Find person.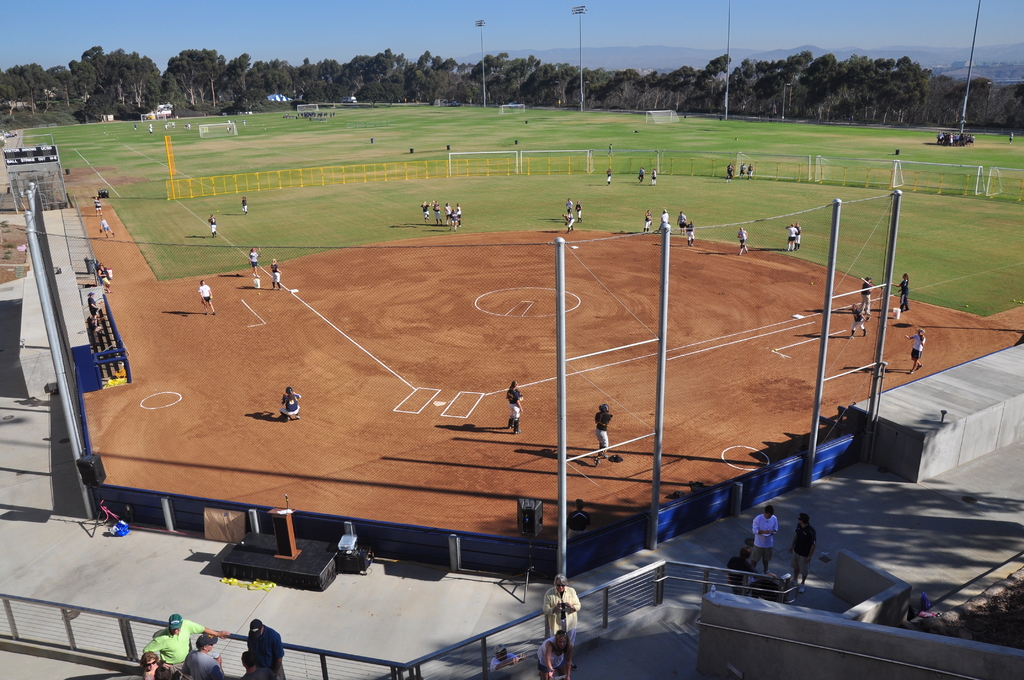
pyautogui.locateOnScreen(278, 386, 301, 417).
